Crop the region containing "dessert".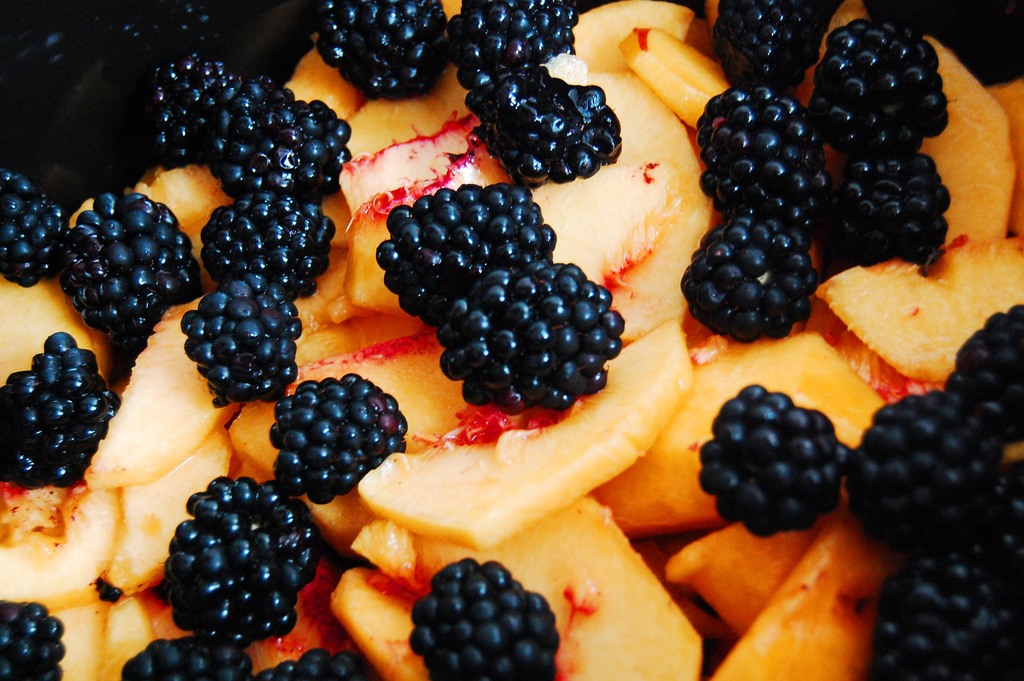
Crop region: <box>1,324,117,491</box>.
